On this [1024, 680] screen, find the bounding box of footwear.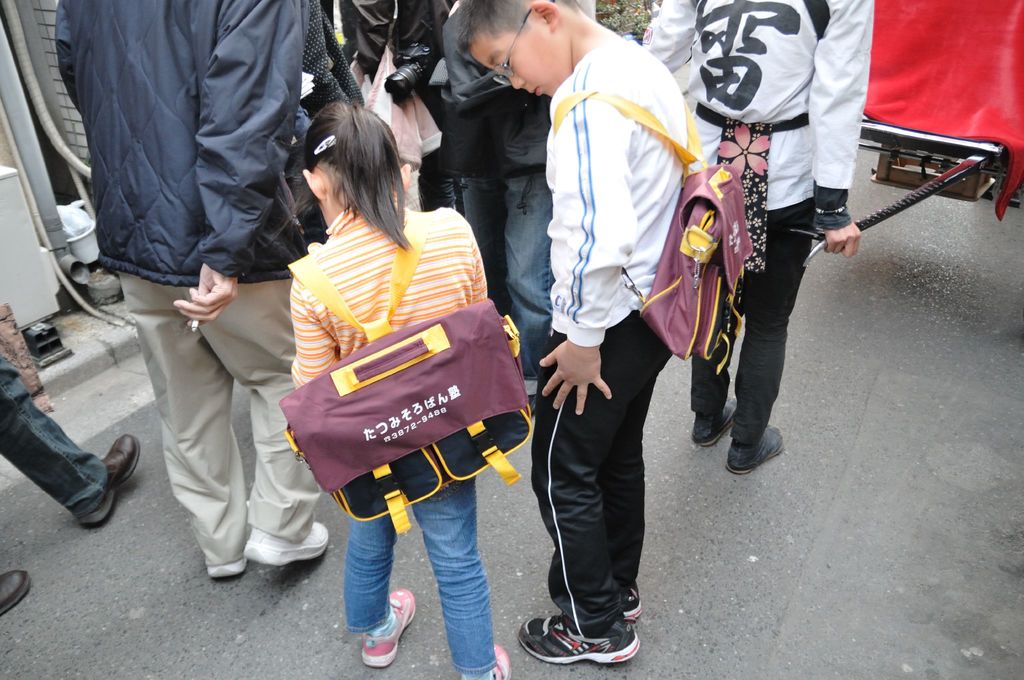
Bounding box: pyautogui.locateOnScreen(537, 589, 647, 665).
